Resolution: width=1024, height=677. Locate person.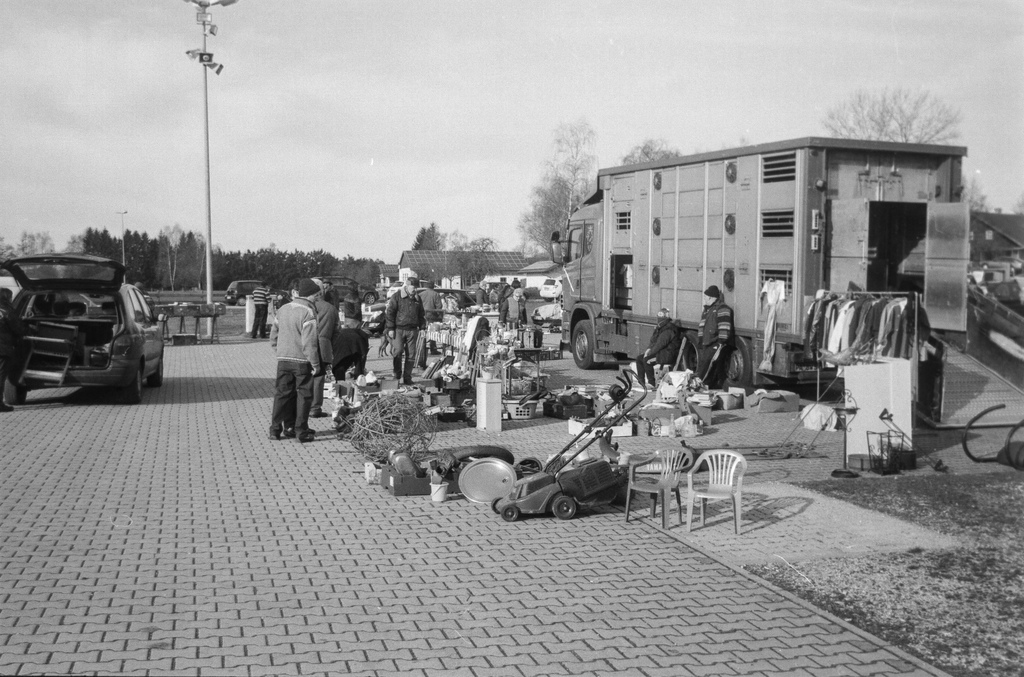
pyautogui.locateOnScreen(420, 282, 444, 353).
